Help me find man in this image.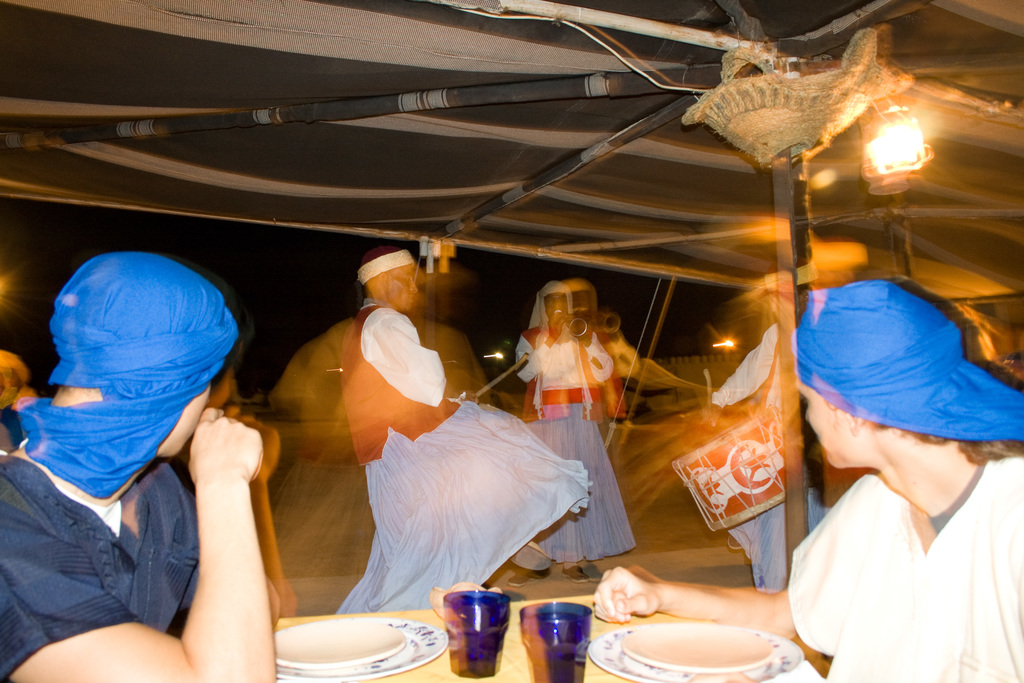
Found it: l=589, t=262, r=1023, b=682.
